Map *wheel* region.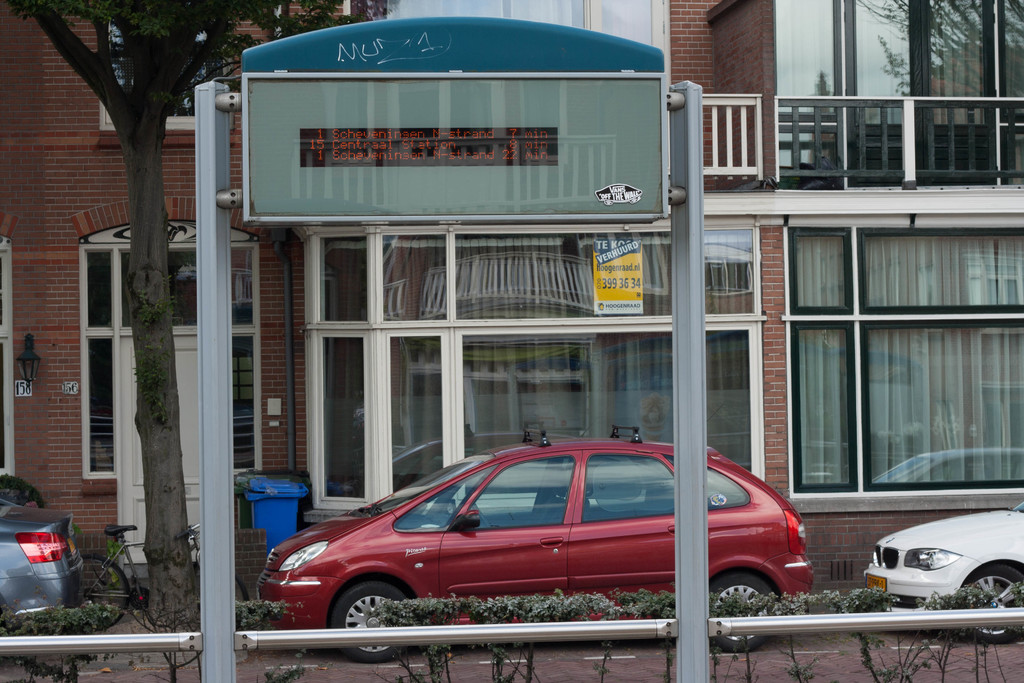
Mapped to left=317, top=577, right=410, bottom=680.
